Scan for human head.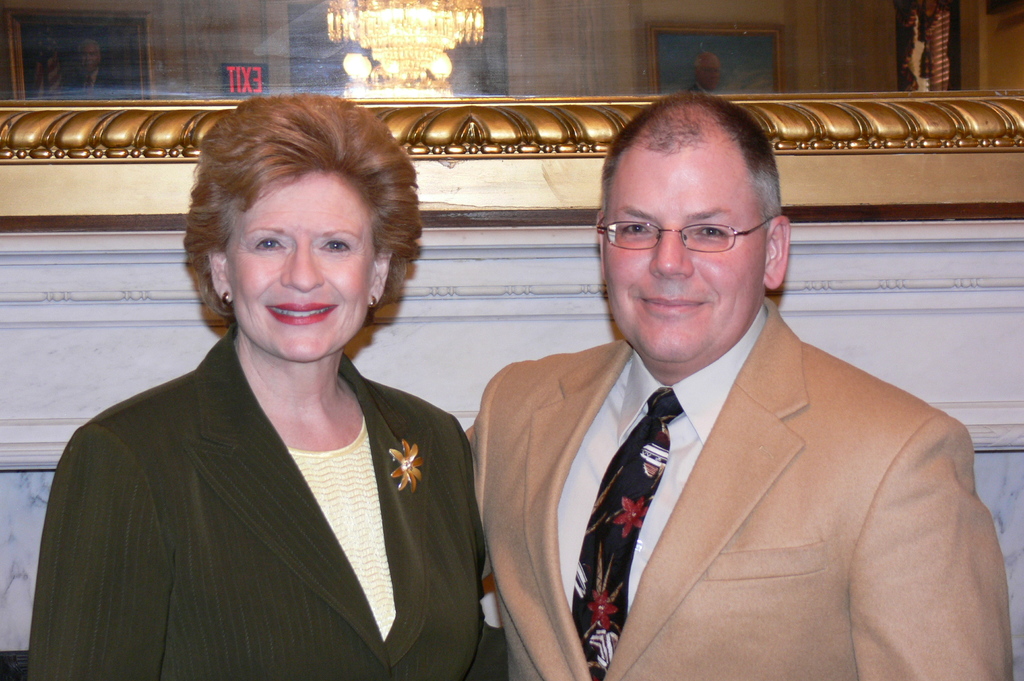
Scan result: Rect(597, 93, 790, 364).
